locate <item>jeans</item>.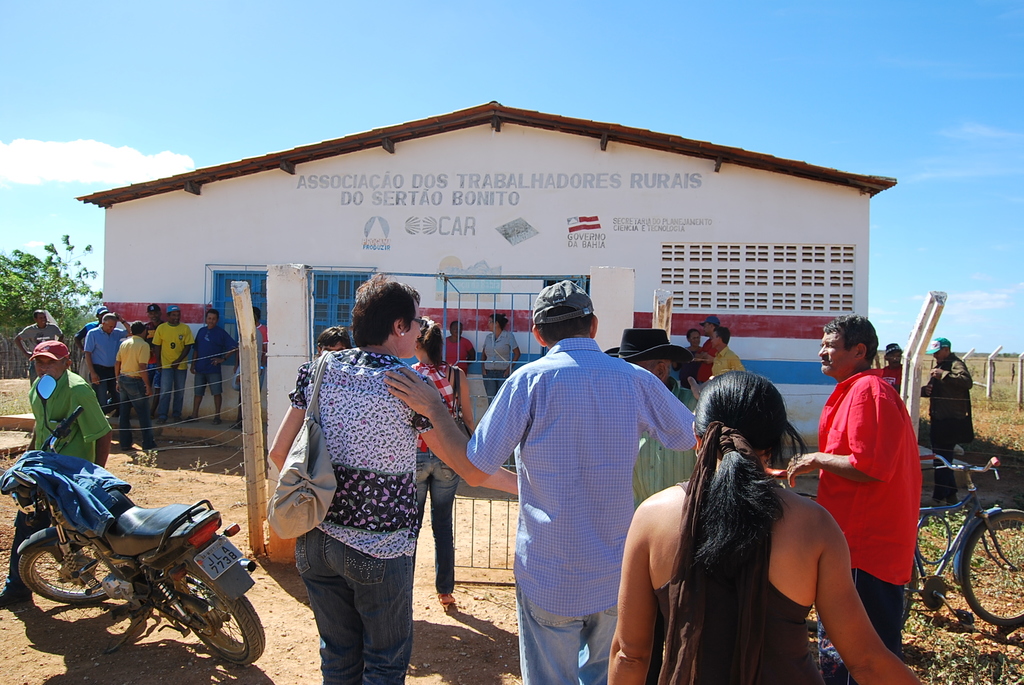
Bounding box: (left=415, top=445, right=461, bottom=593).
